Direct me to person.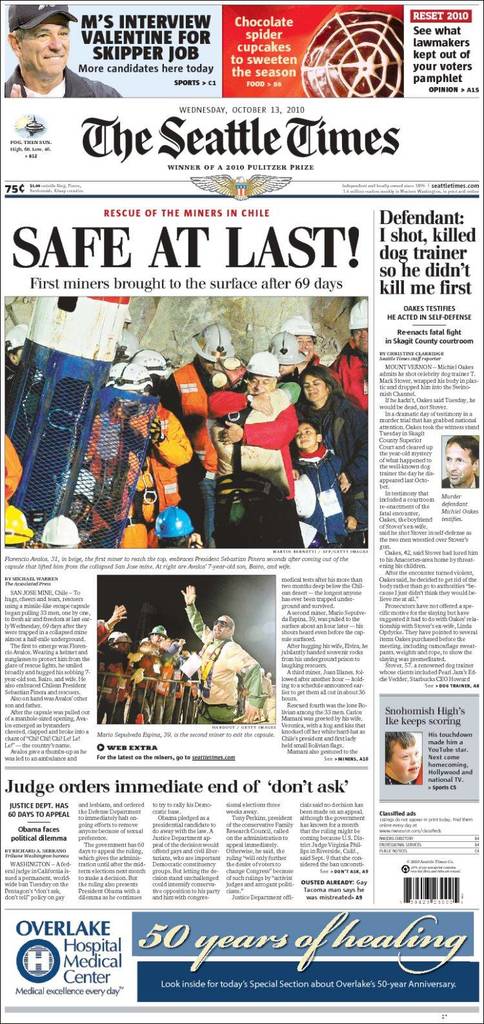
Direction: pyautogui.locateOnScreen(441, 435, 481, 487).
